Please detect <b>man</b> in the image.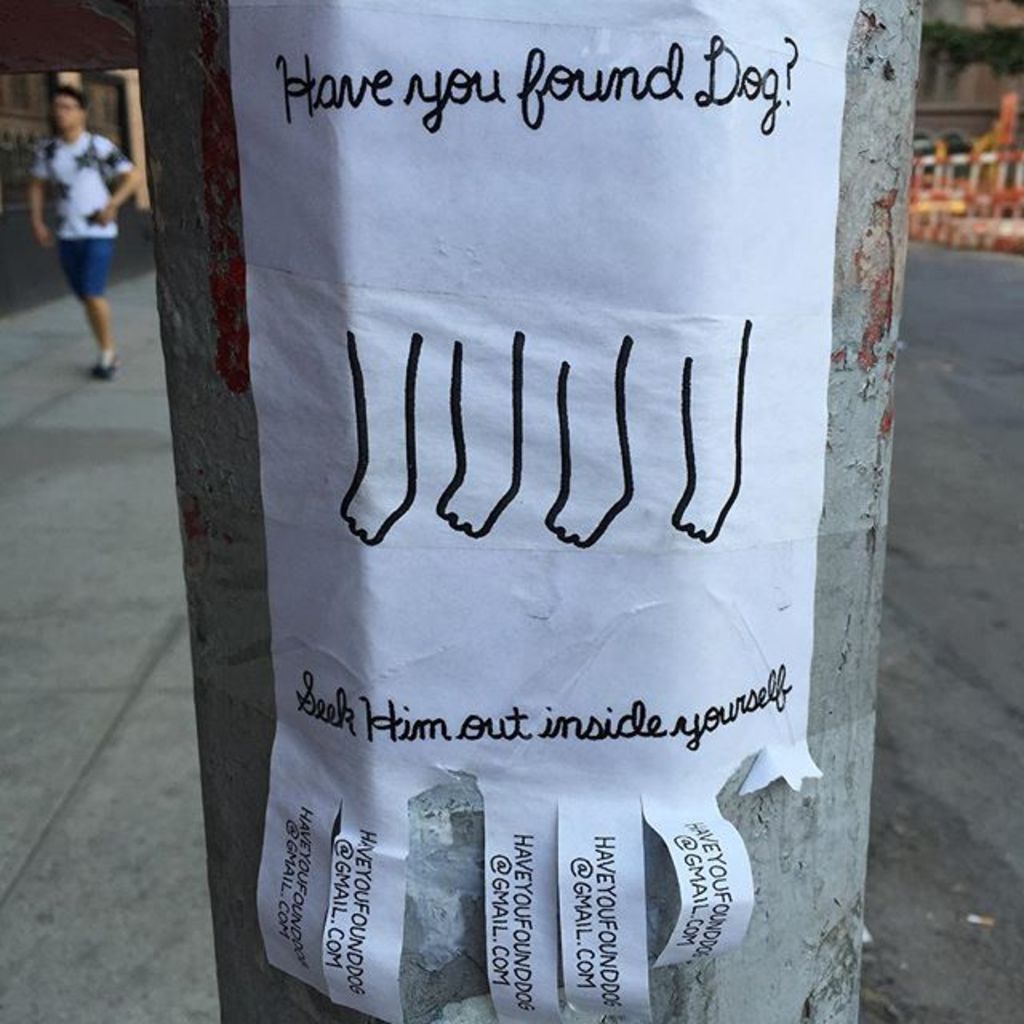
29/82/152/406.
